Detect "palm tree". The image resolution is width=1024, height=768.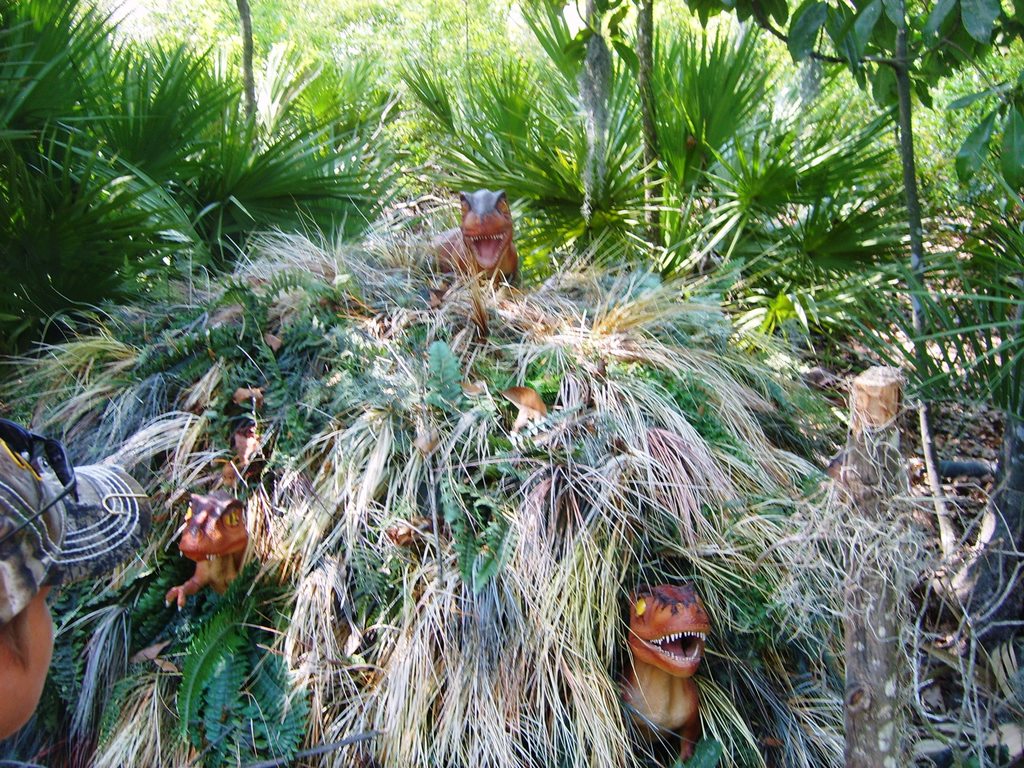
x1=484 y1=137 x2=687 y2=227.
